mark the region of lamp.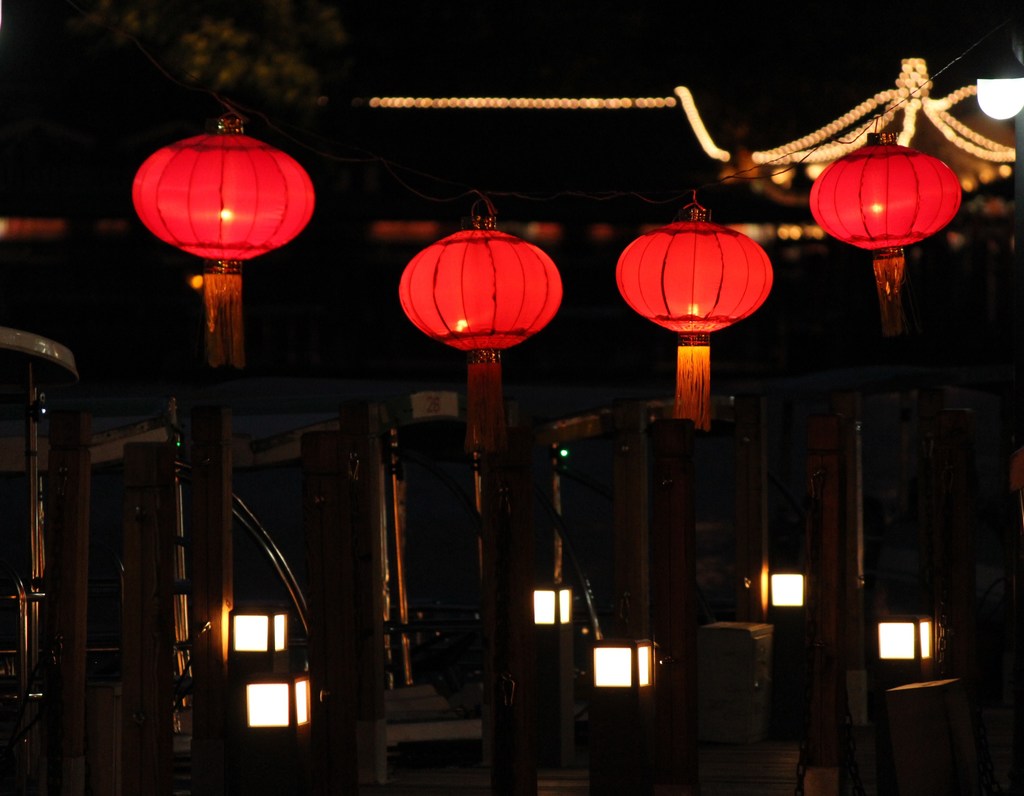
Region: select_region(767, 566, 809, 612).
